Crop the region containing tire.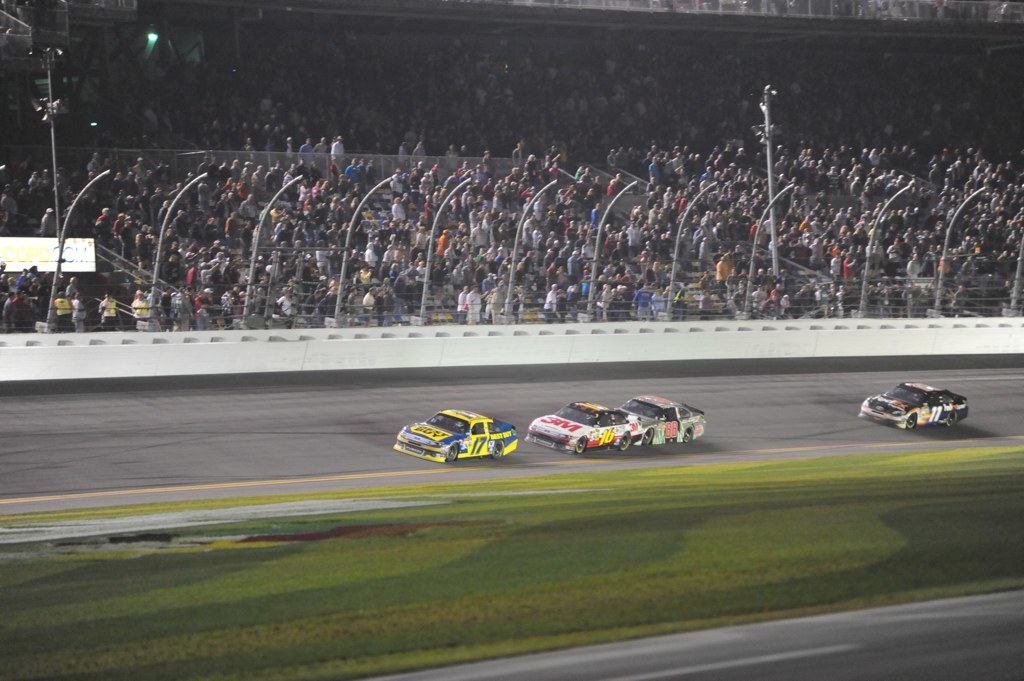
Crop region: BBox(682, 431, 692, 442).
